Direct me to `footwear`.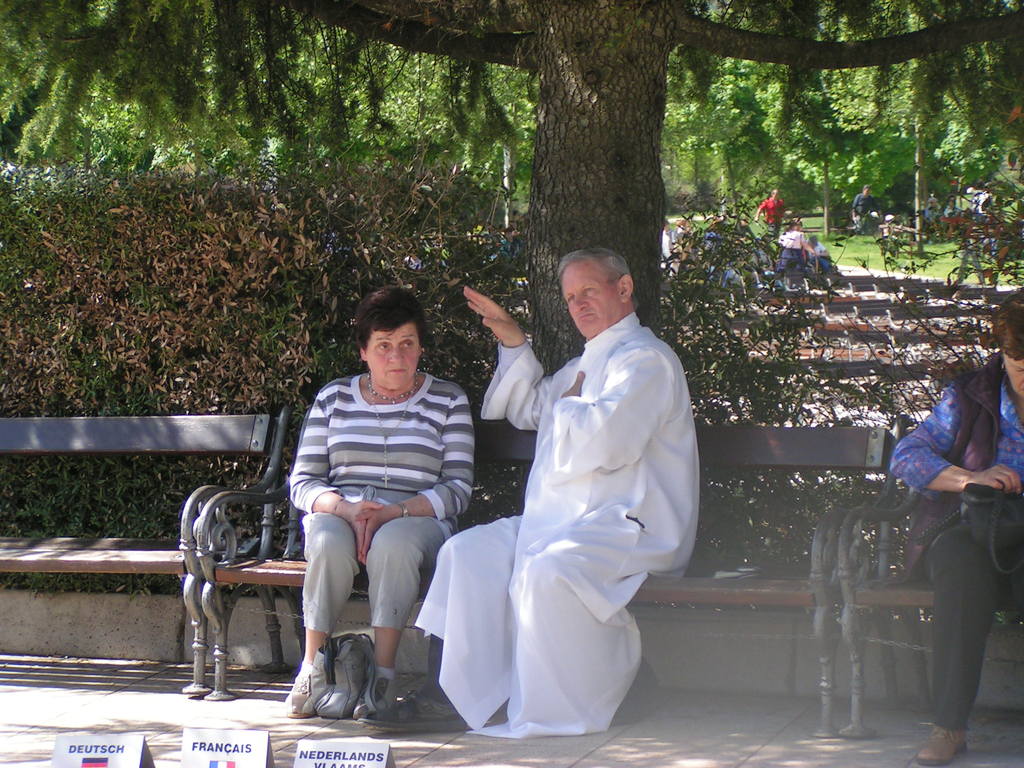
Direction: x1=283, y1=657, x2=316, y2=712.
